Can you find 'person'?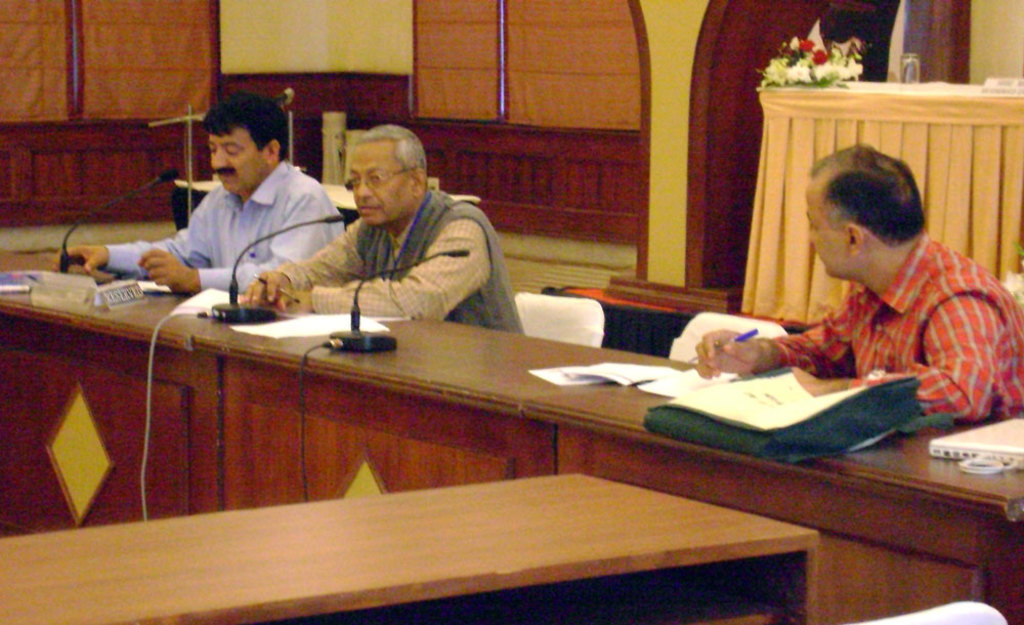
Yes, bounding box: pyautogui.locateOnScreen(690, 142, 1023, 422).
